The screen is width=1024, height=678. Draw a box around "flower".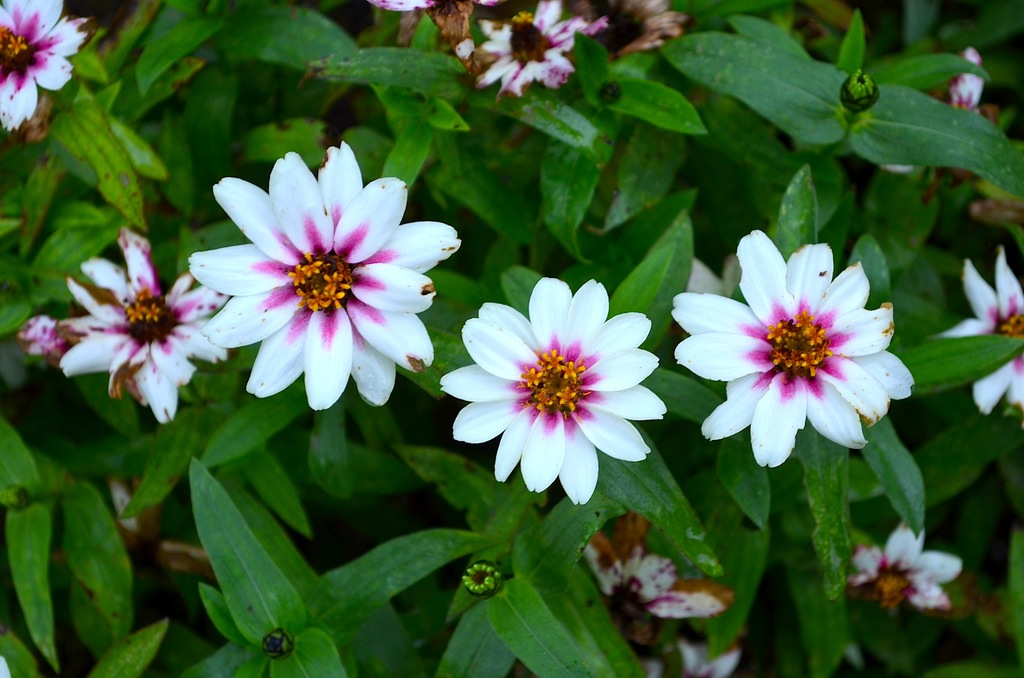
left=0, top=0, right=92, bottom=136.
